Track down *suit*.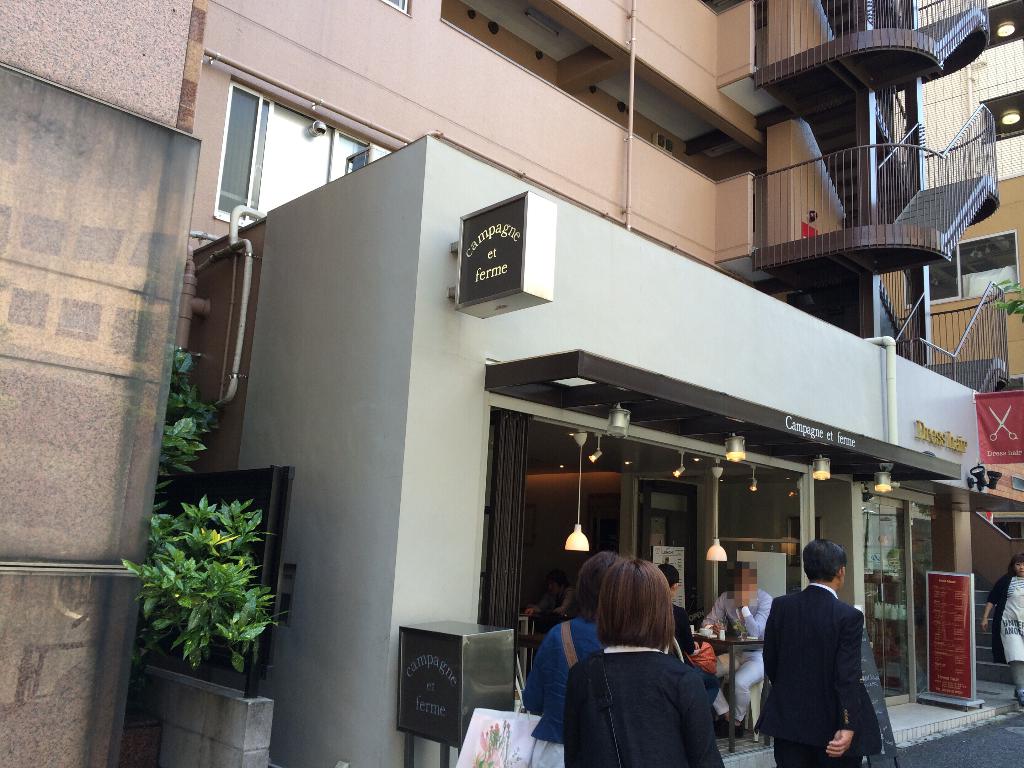
Tracked to bbox(563, 641, 734, 767).
